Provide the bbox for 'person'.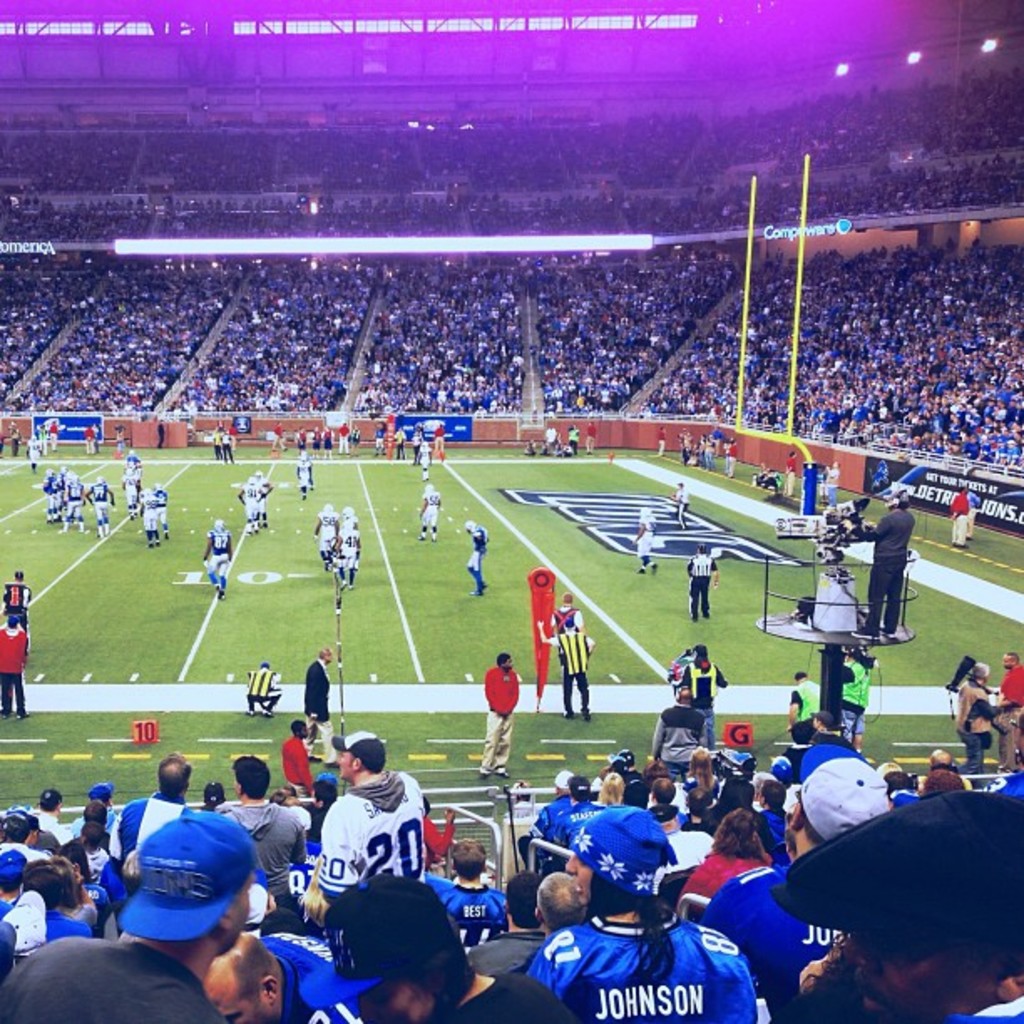
Rect(457, 515, 494, 599).
